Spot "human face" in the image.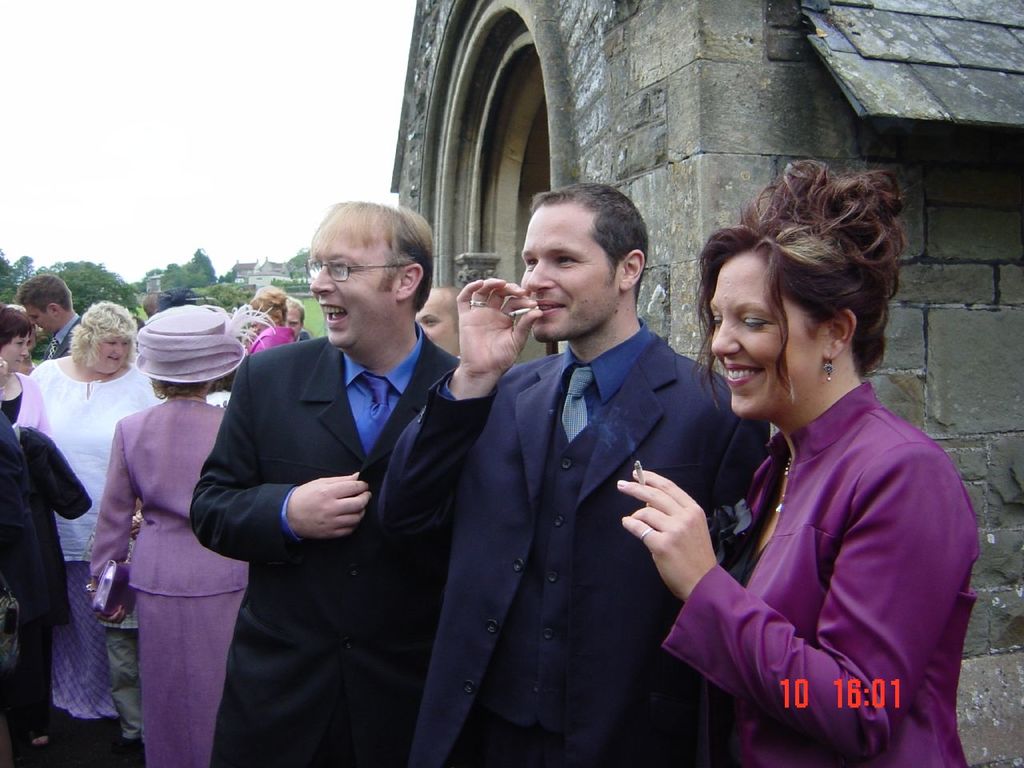
"human face" found at [519,200,617,346].
